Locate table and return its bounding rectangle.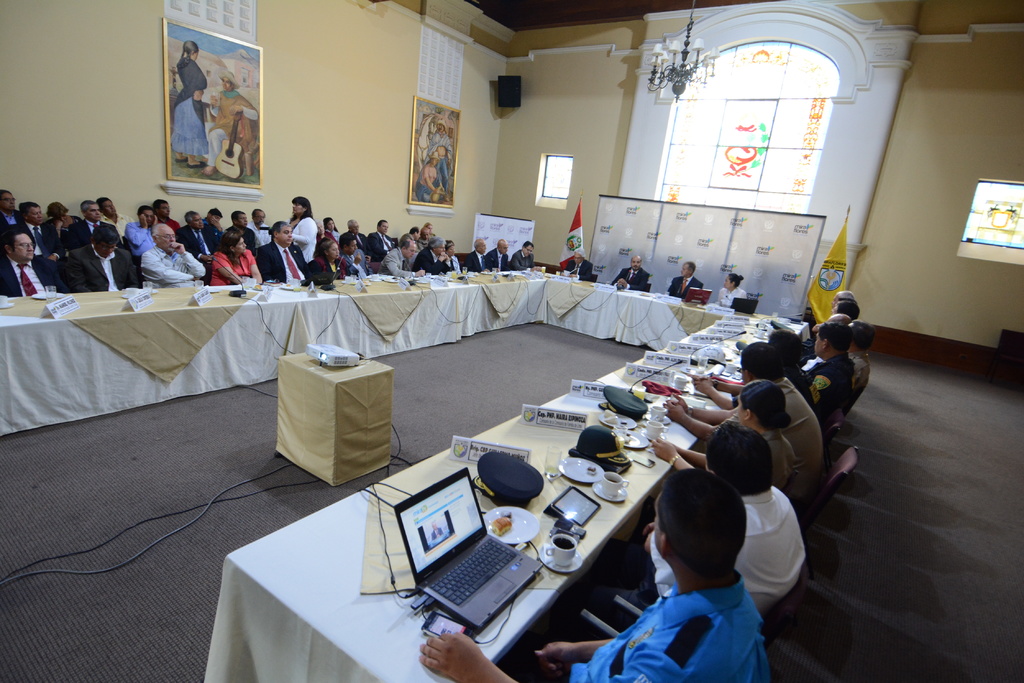
{"x1": 0, "y1": 272, "x2": 808, "y2": 682}.
